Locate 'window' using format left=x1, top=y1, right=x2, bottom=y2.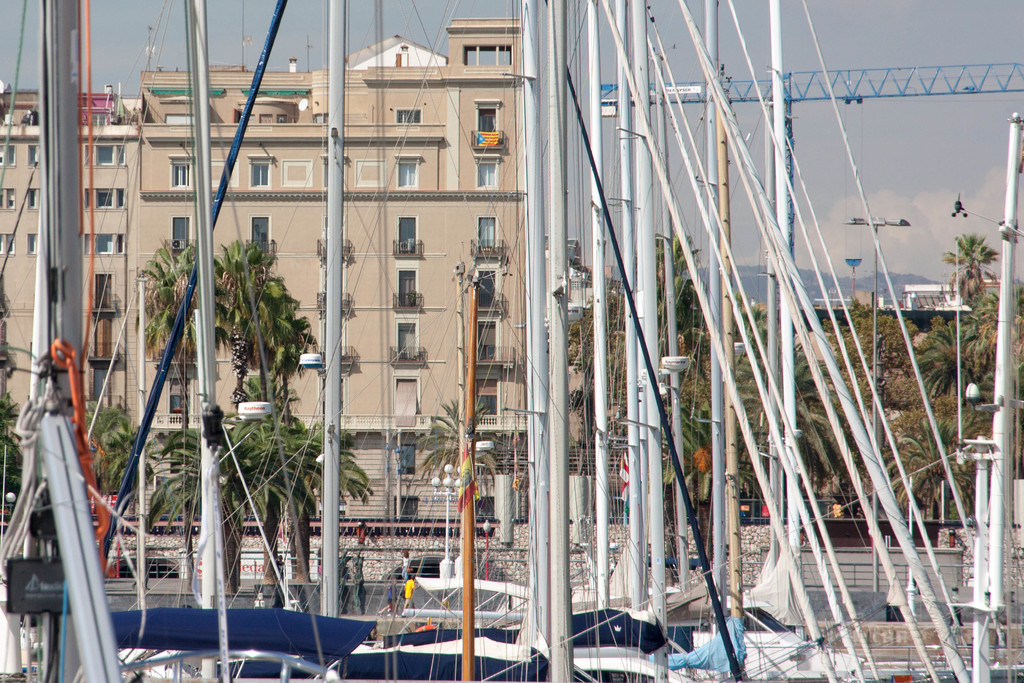
left=395, top=498, right=414, bottom=522.
